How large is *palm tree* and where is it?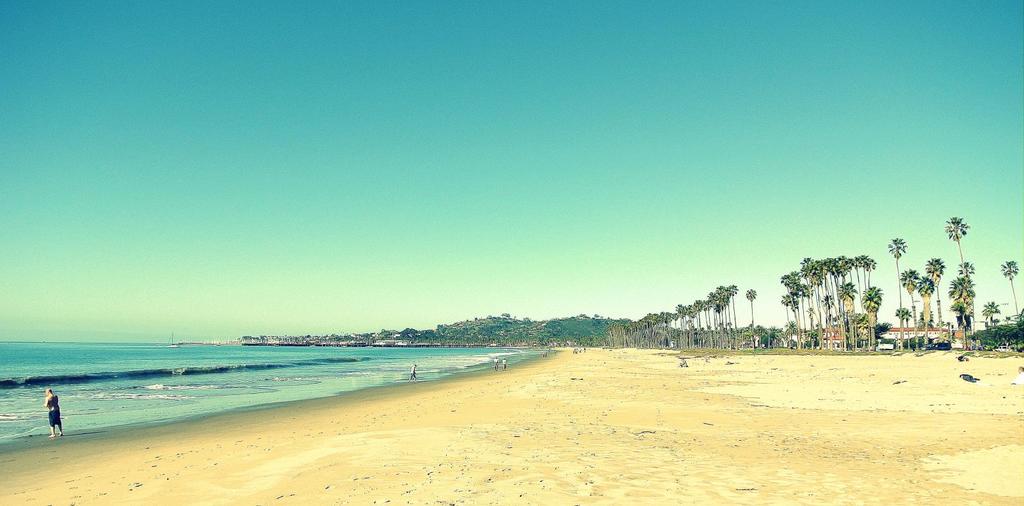
Bounding box: detection(920, 278, 945, 327).
